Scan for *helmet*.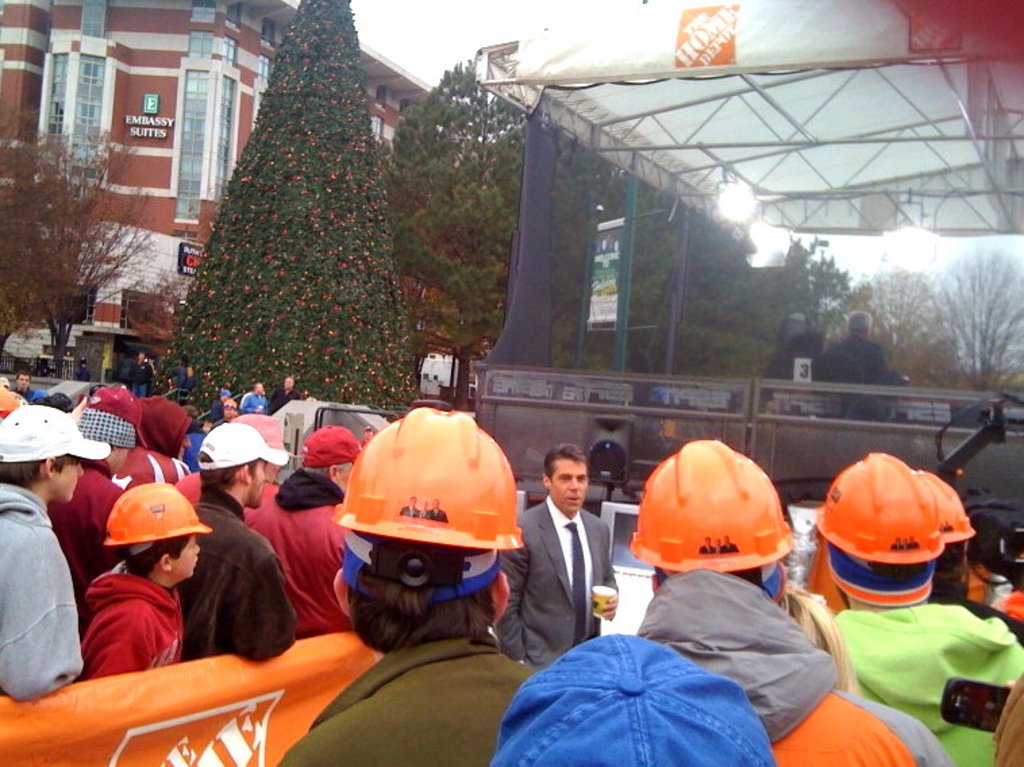
Scan result: 104/481/217/573.
